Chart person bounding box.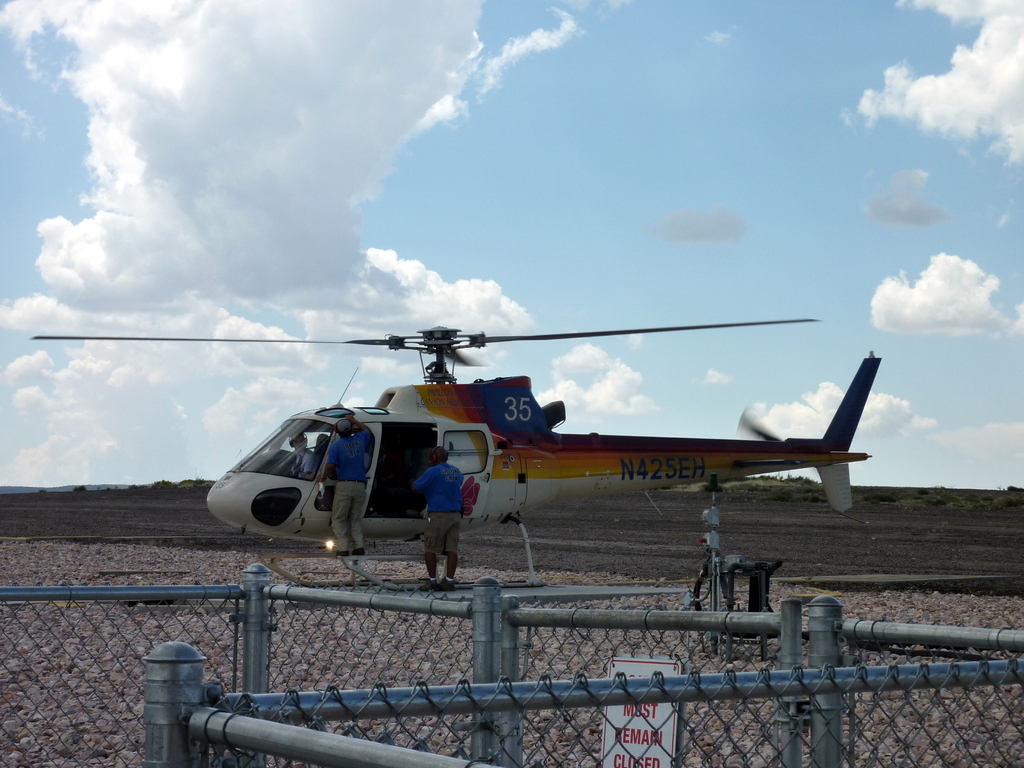
Charted: crop(287, 426, 318, 483).
